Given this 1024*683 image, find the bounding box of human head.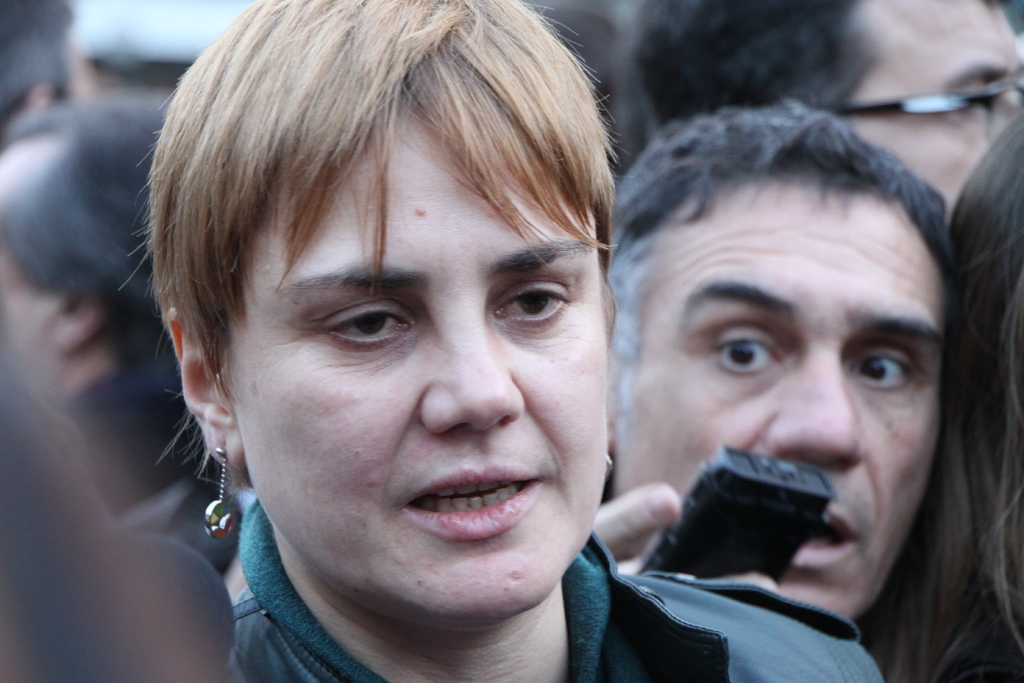
left=673, top=0, right=1009, bottom=222.
